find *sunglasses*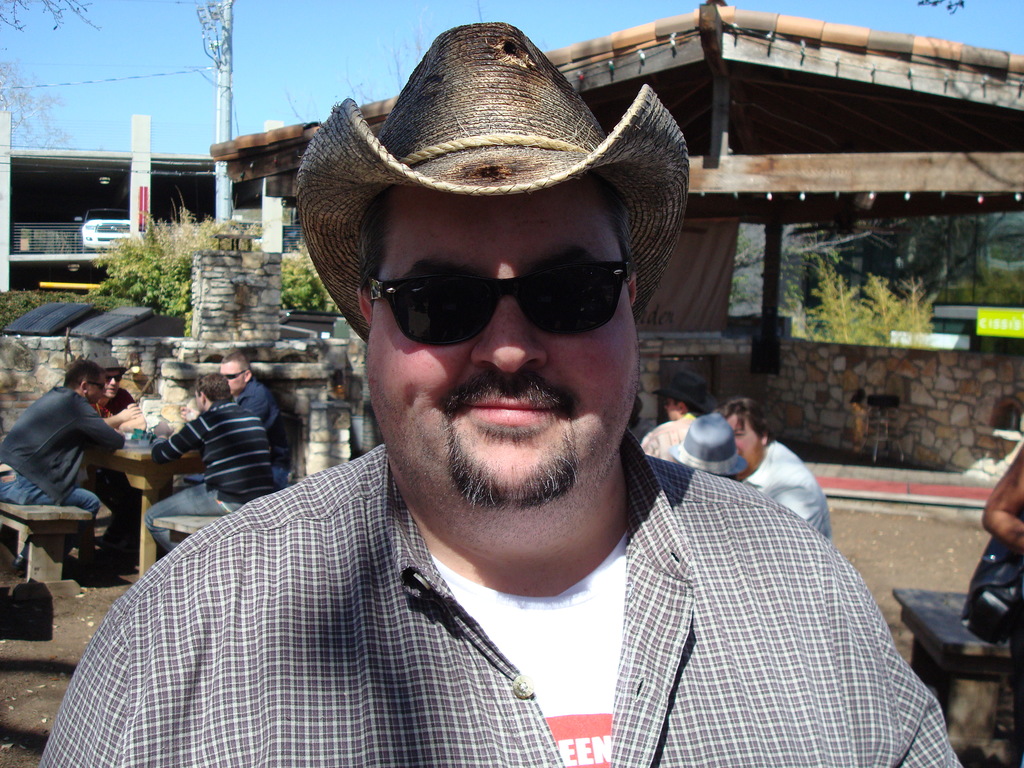
crop(106, 376, 125, 381)
